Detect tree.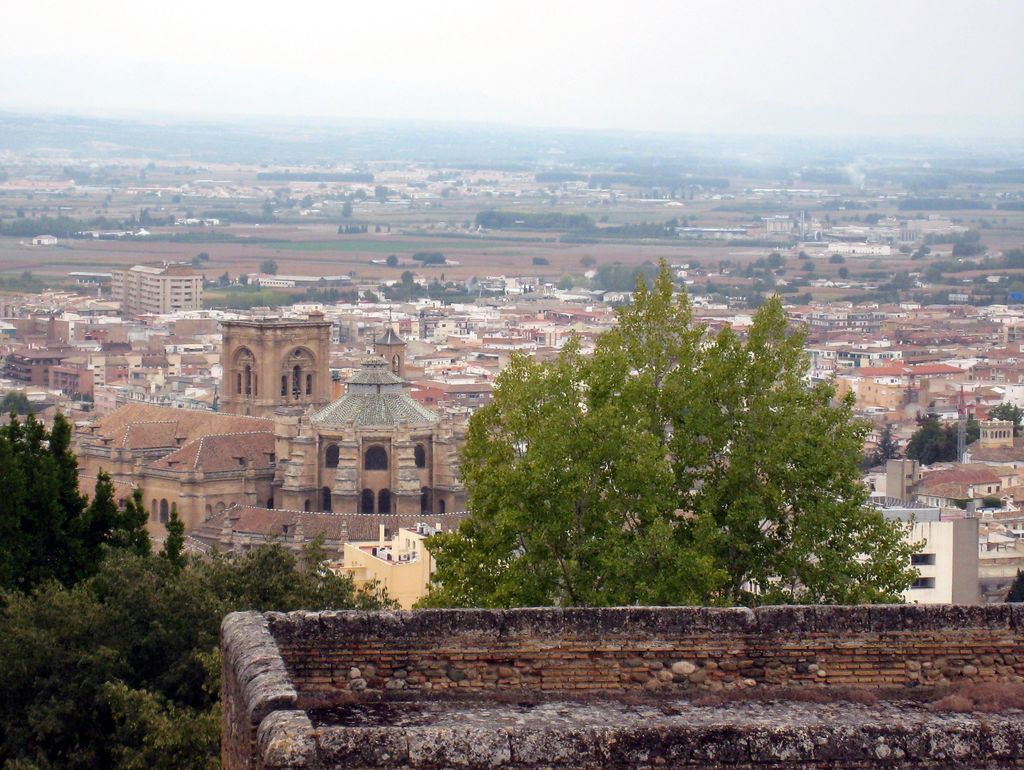
Detected at select_region(408, 255, 928, 611).
